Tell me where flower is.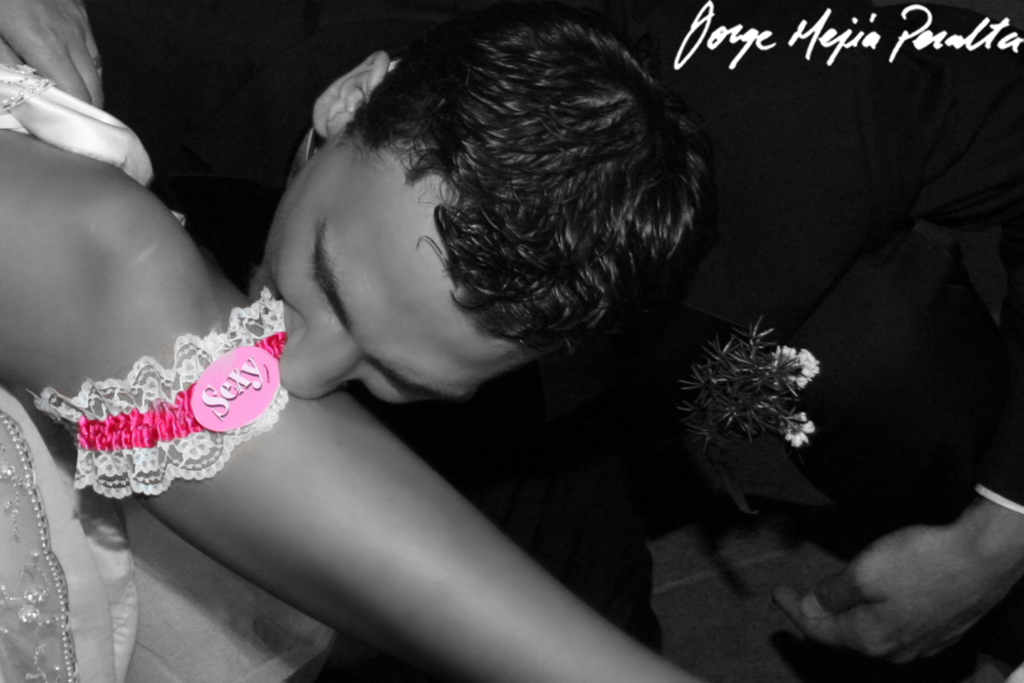
flower is at [781, 419, 815, 451].
